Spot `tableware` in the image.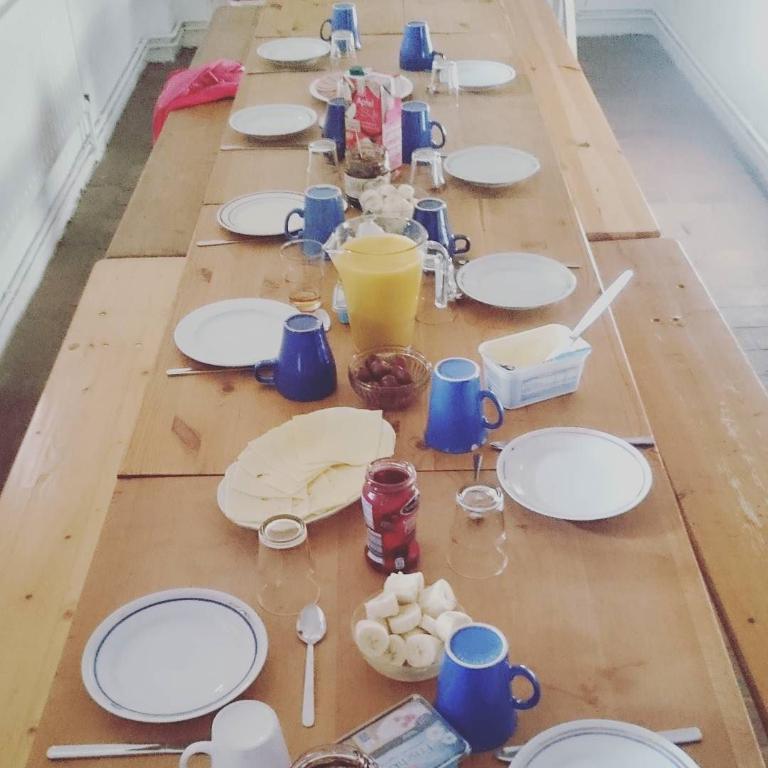
`tableware` found at Rect(230, 102, 318, 141).
